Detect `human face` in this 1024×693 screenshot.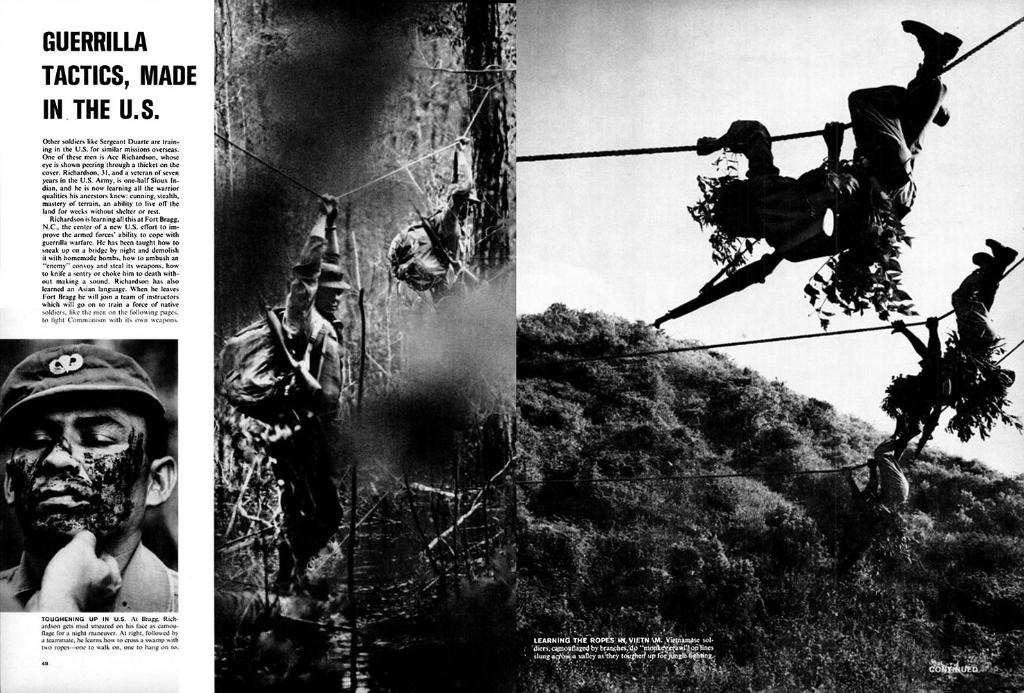
Detection: region(3, 405, 142, 545).
